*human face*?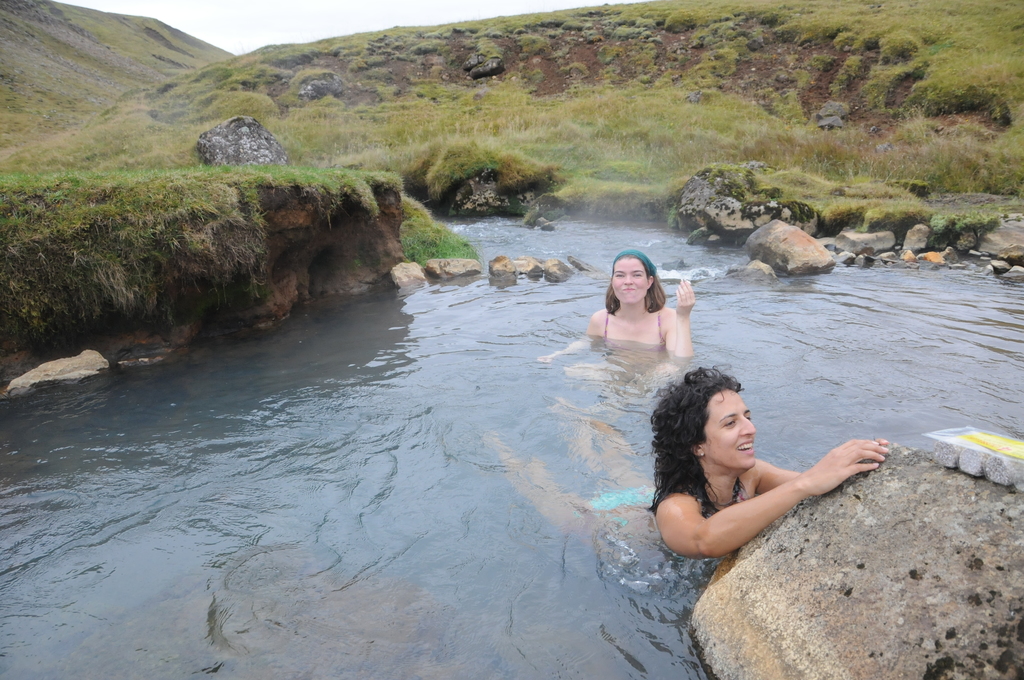
crop(698, 384, 755, 468)
